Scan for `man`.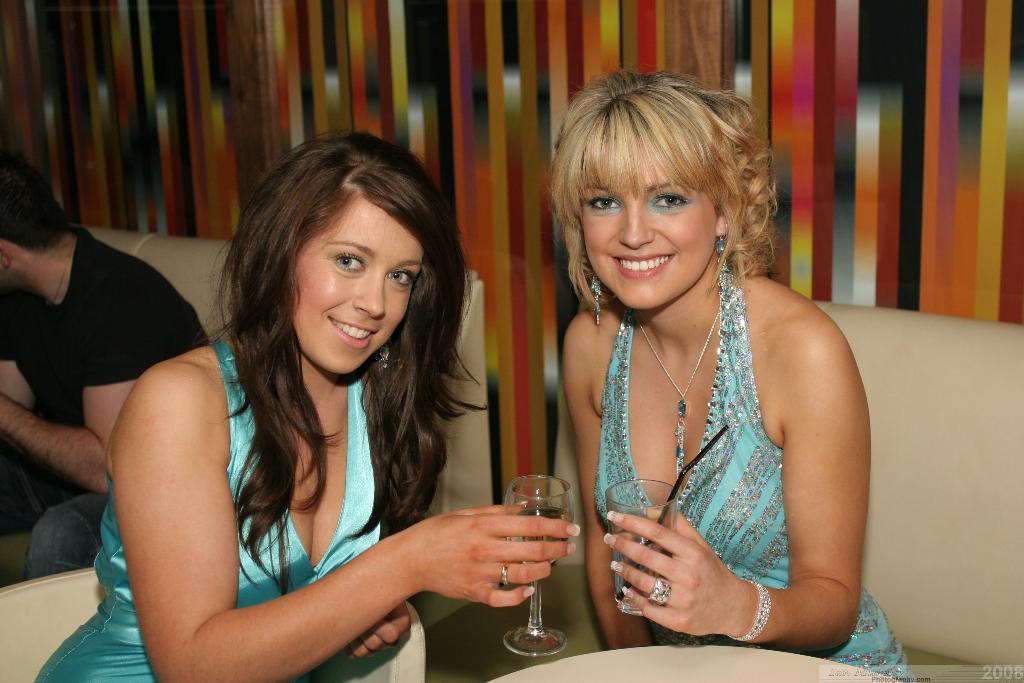
Scan result: box(1, 142, 226, 586).
